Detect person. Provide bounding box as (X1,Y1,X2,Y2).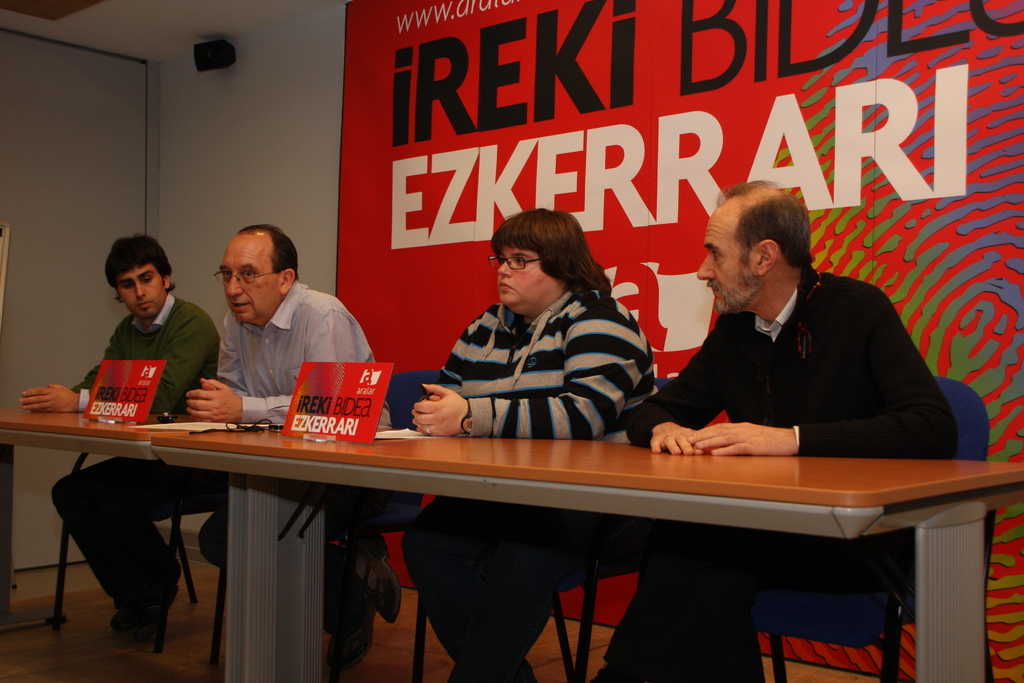
(408,210,652,679).
